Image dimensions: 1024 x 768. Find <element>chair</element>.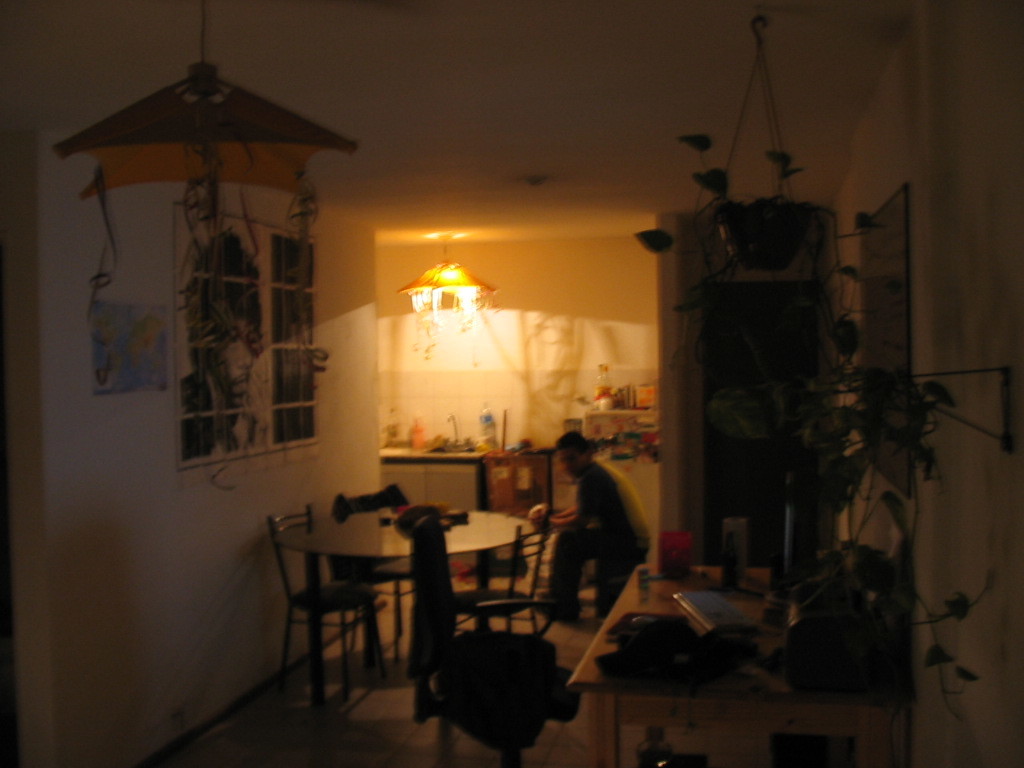
Rect(334, 492, 422, 683).
